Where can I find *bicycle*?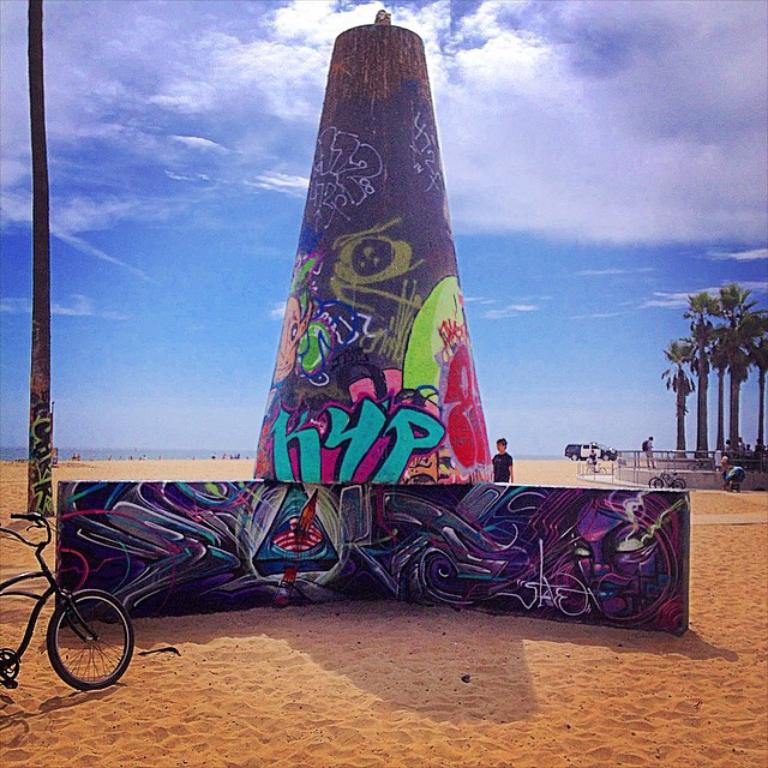
You can find it at [left=646, top=468, right=689, bottom=488].
